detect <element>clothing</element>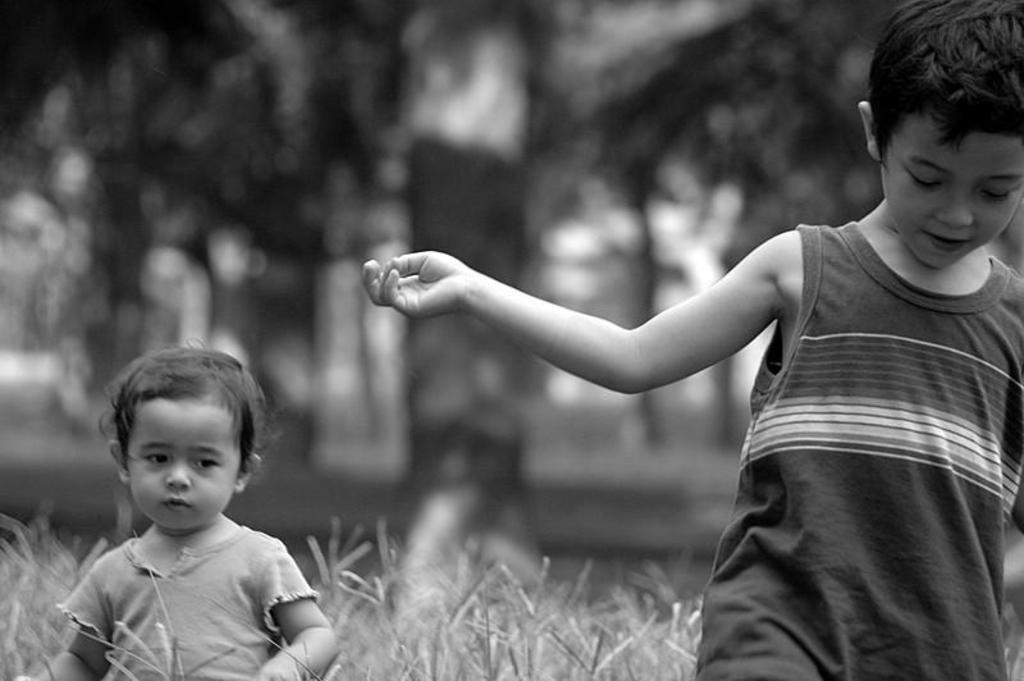
l=682, t=218, r=1023, b=680
